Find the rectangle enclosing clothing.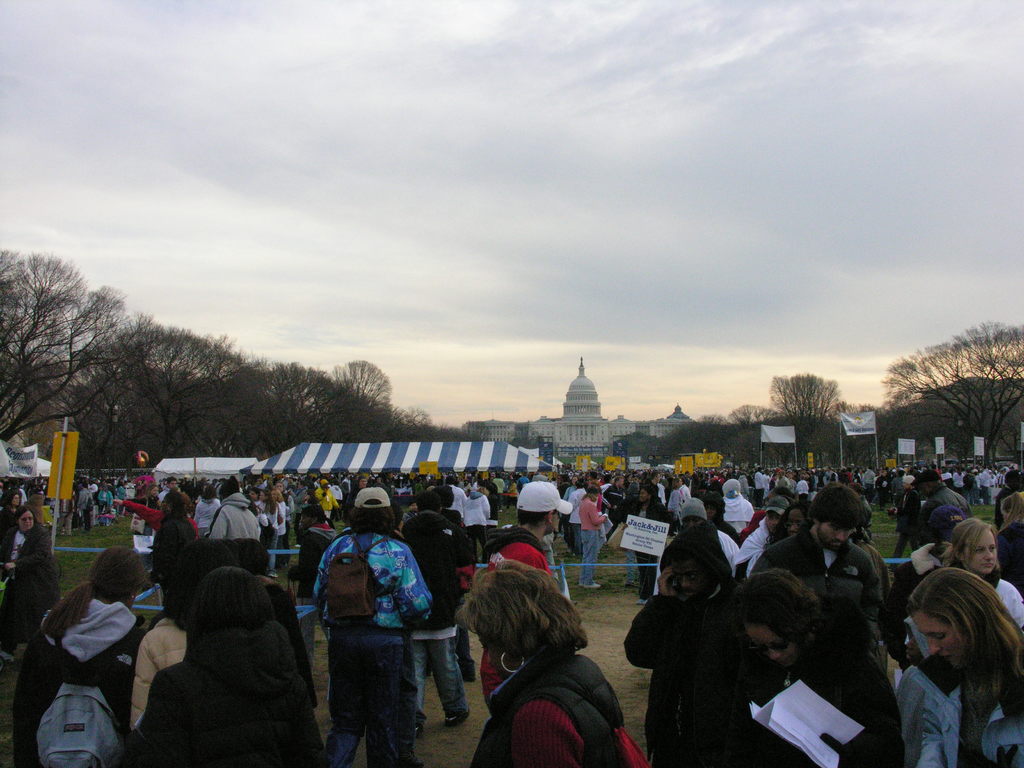
{"x1": 13, "y1": 596, "x2": 143, "y2": 767}.
